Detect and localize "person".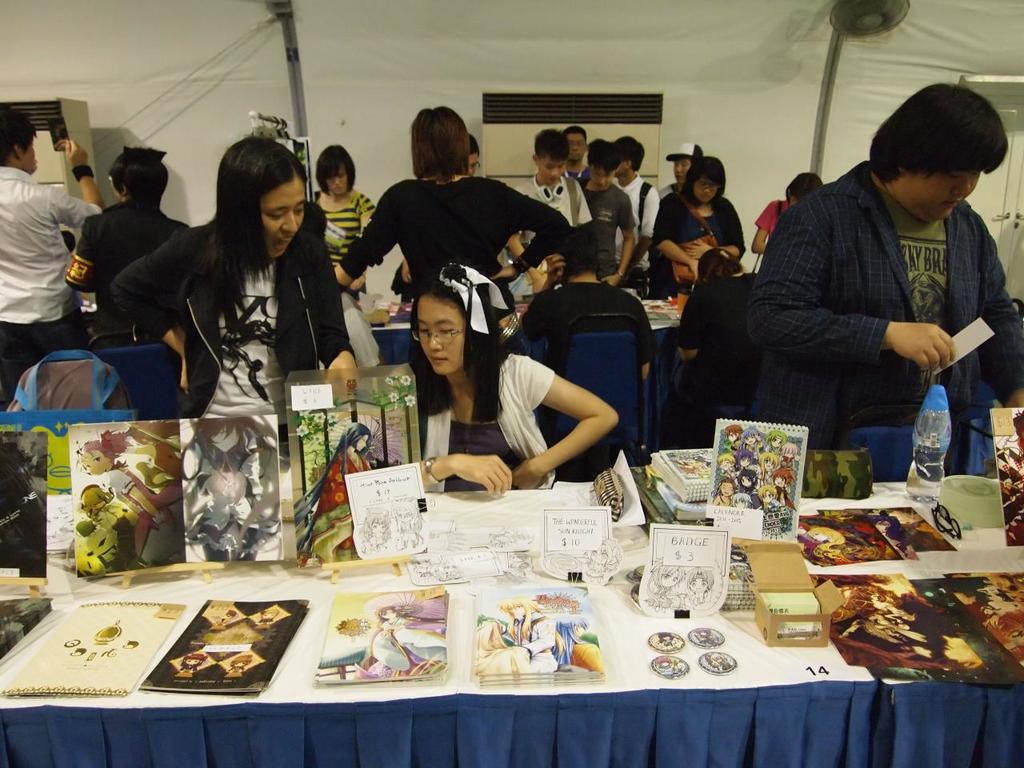
Localized at 223 650 254 682.
